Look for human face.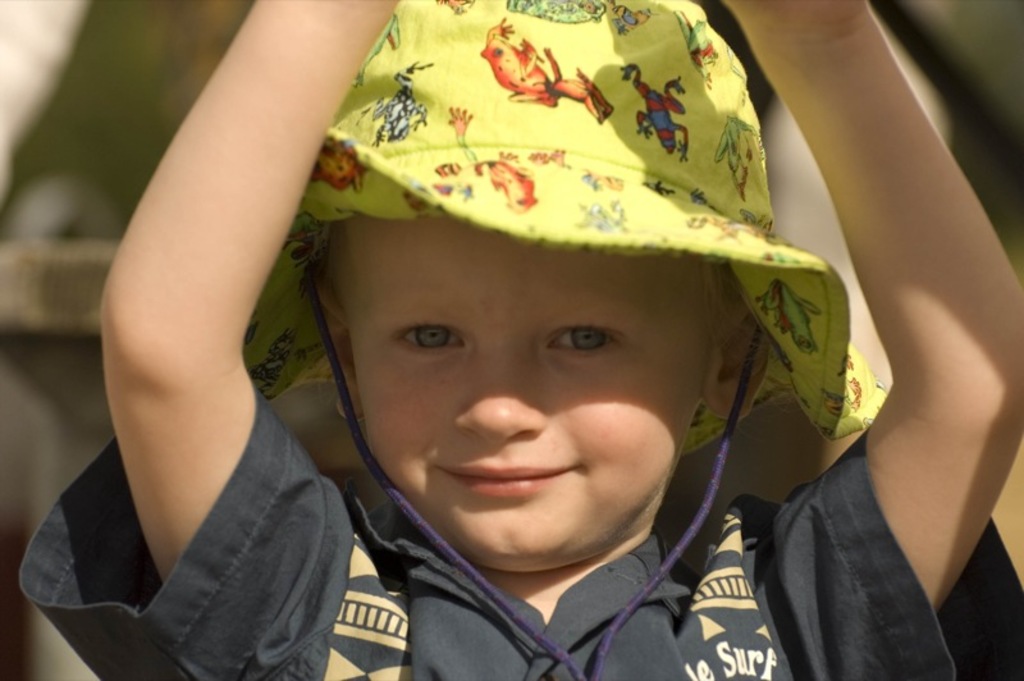
Found: Rect(361, 216, 719, 565).
